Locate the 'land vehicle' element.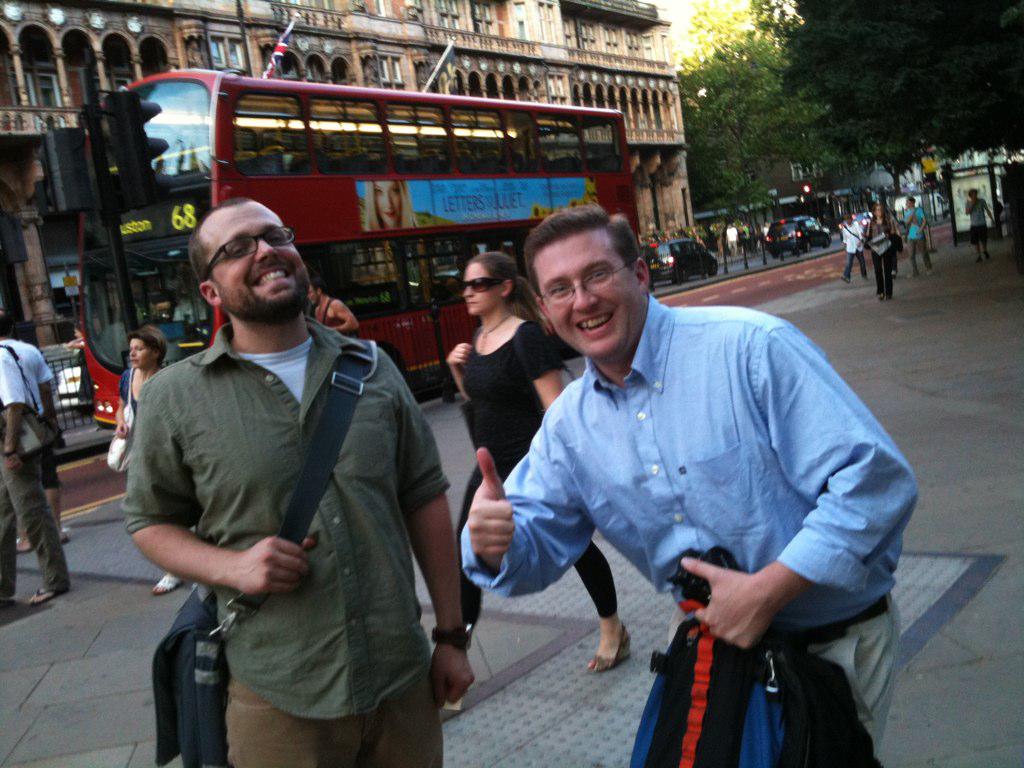
Element bbox: (x1=58, y1=355, x2=81, y2=416).
